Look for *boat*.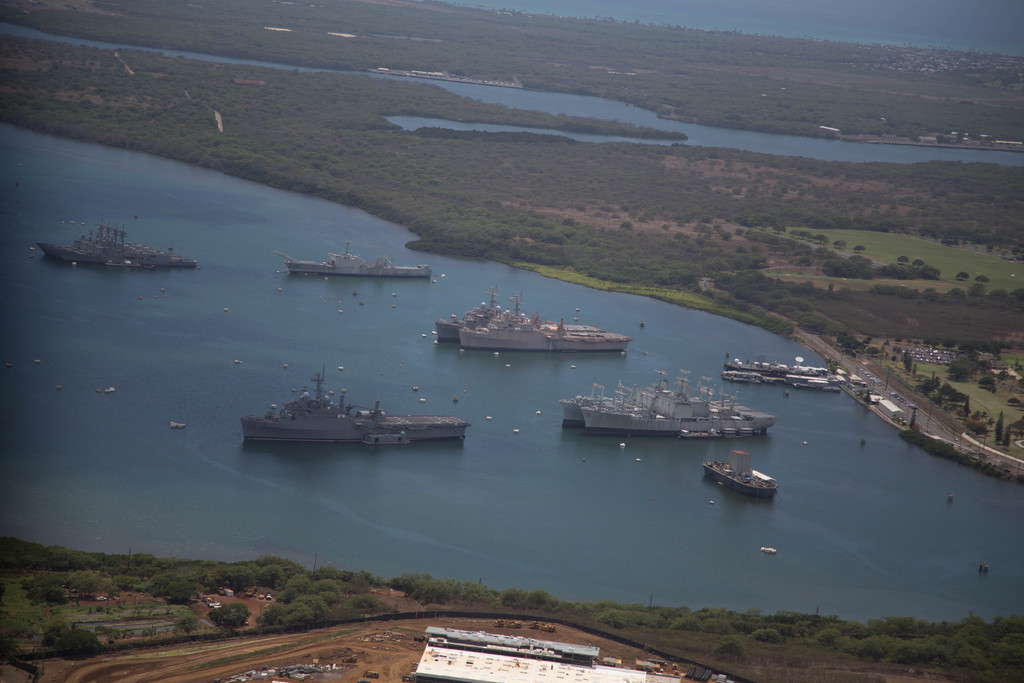
Found: {"left": 726, "top": 350, "right": 732, "bottom": 361}.
